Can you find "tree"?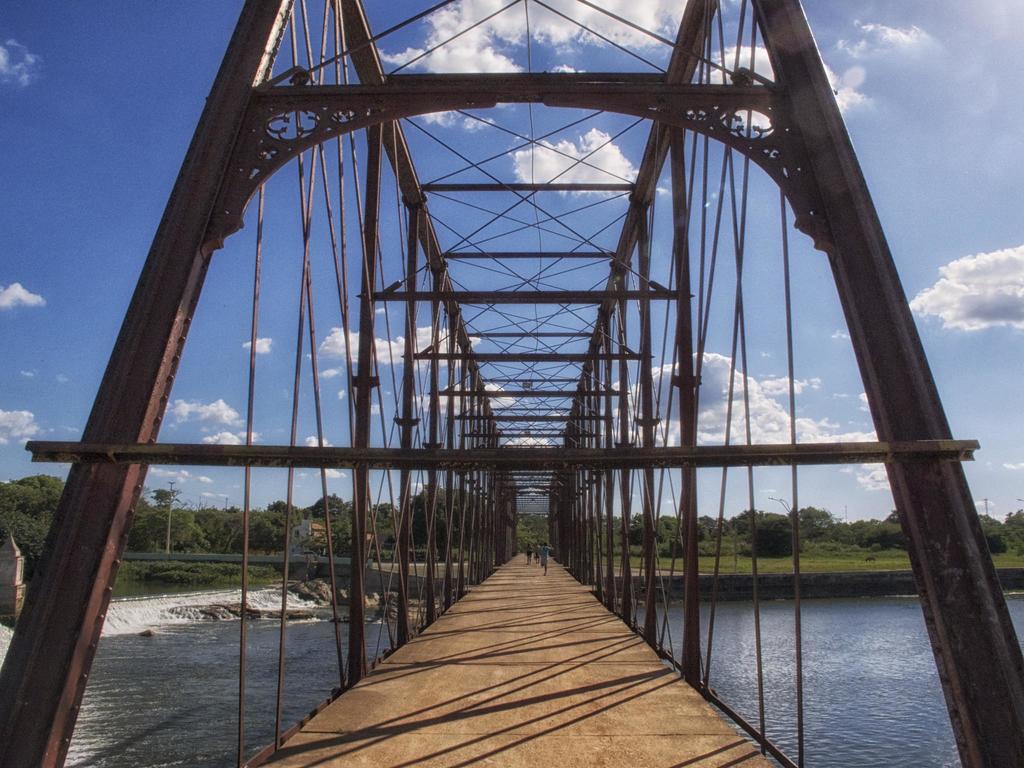
Yes, bounding box: bbox=[742, 514, 801, 555].
